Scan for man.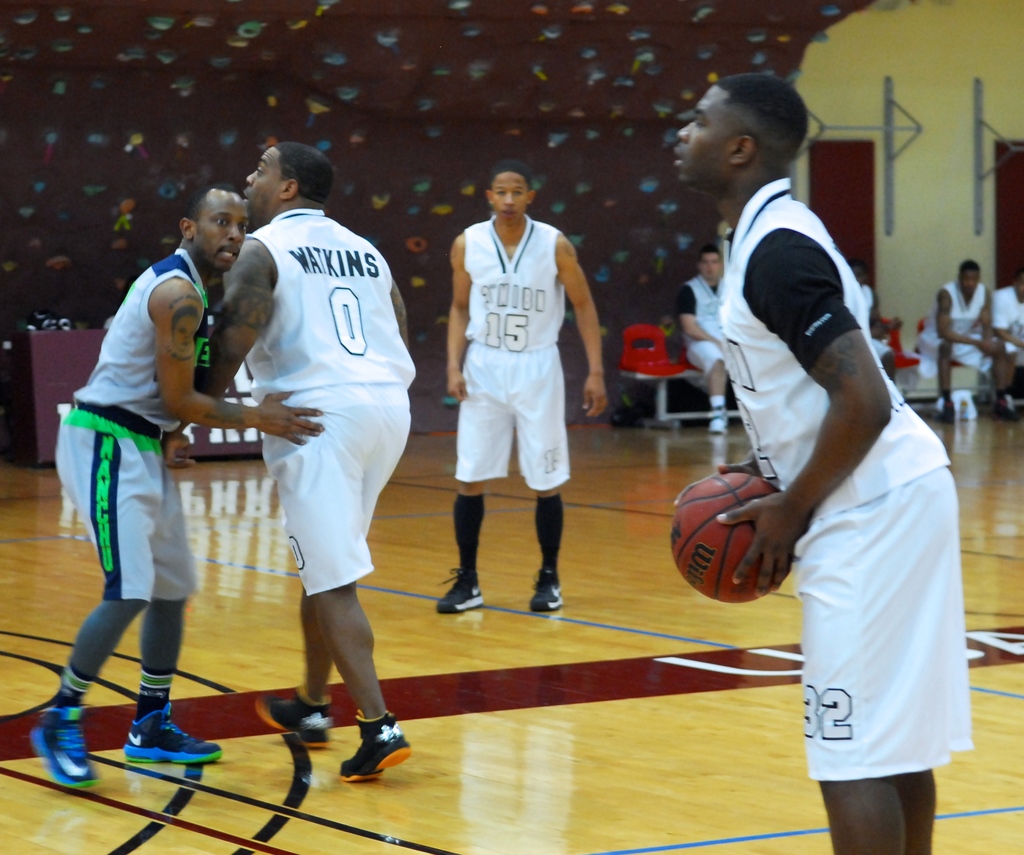
Scan result: select_region(988, 269, 1023, 369).
